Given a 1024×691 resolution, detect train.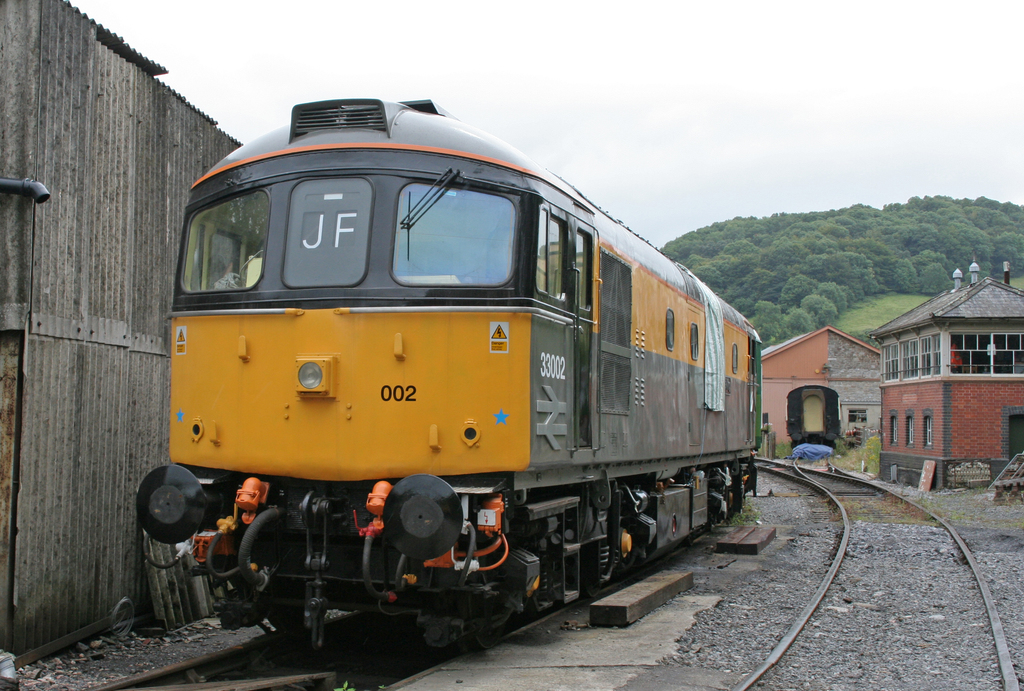
bbox=(131, 93, 764, 649).
